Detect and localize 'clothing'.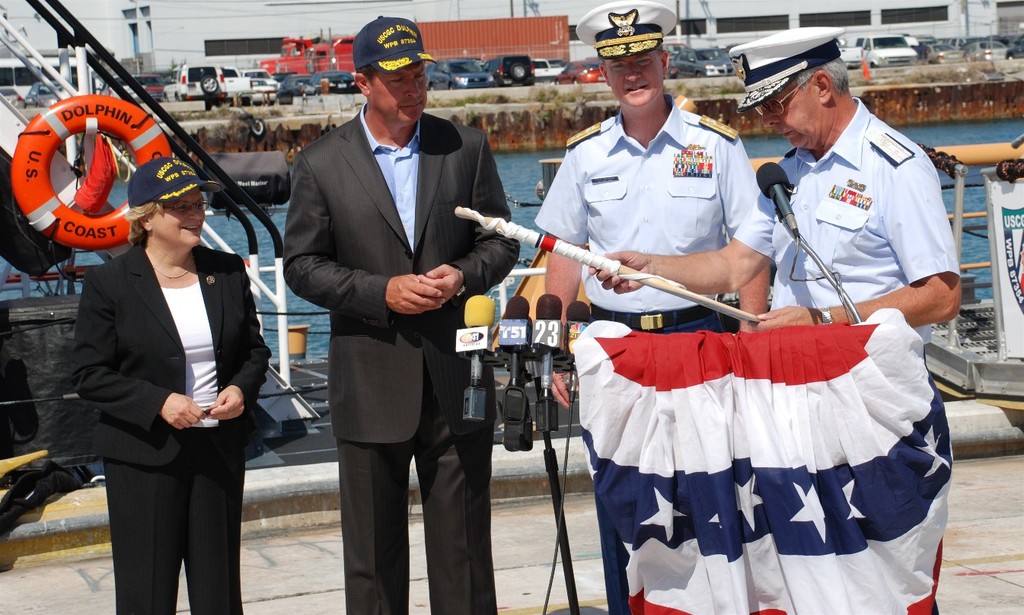
Localized at 75:239:270:614.
